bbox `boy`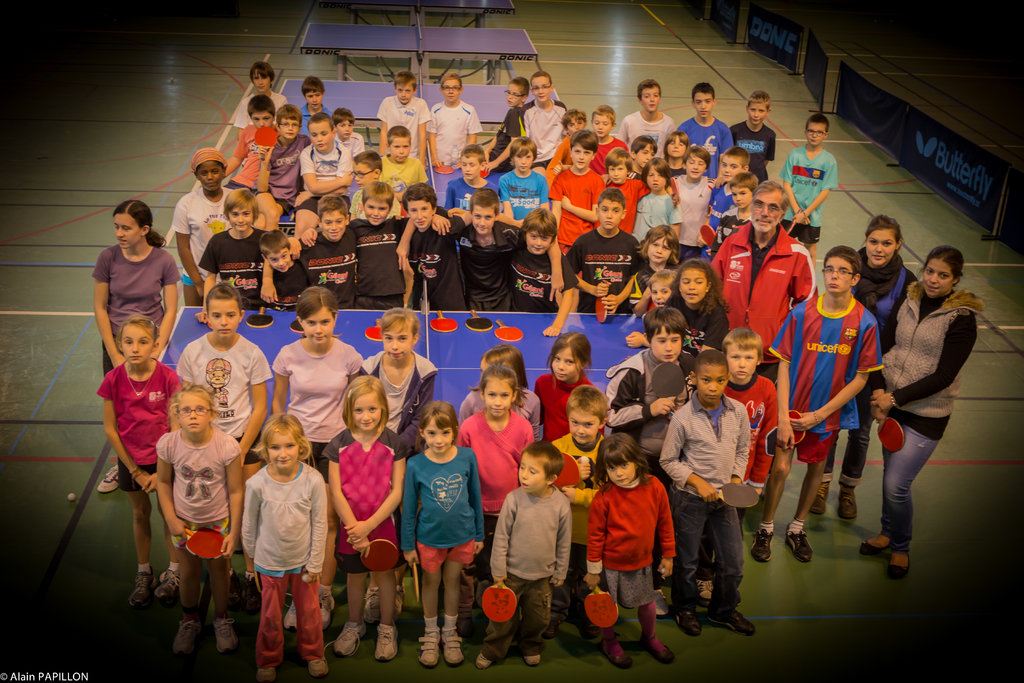
694,145,748,264
